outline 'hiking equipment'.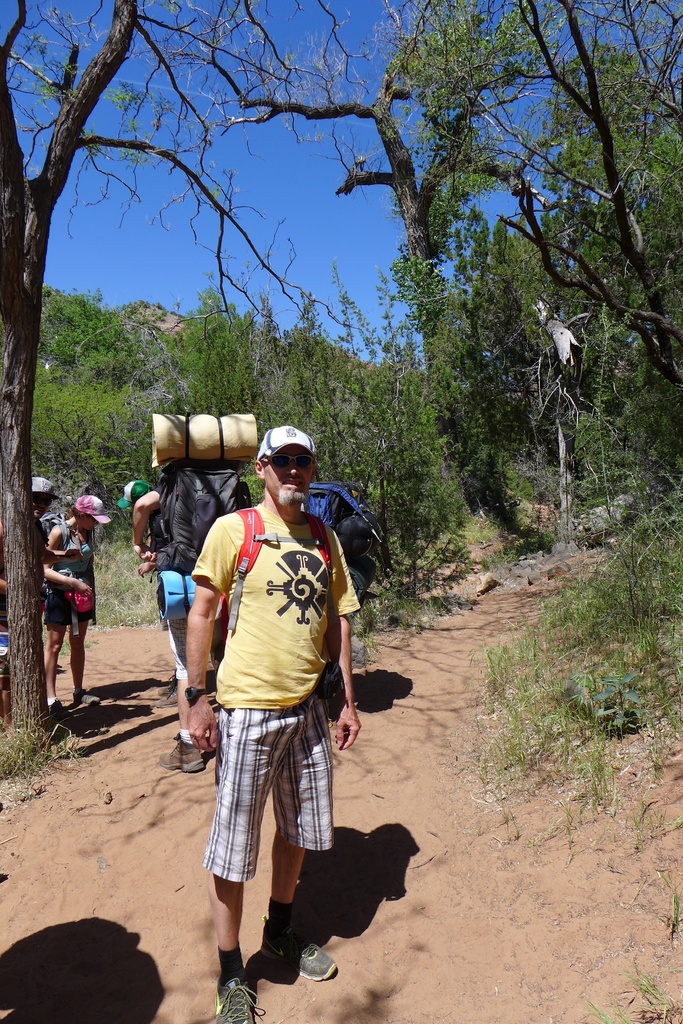
Outline: [x1=40, y1=699, x2=71, y2=720].
